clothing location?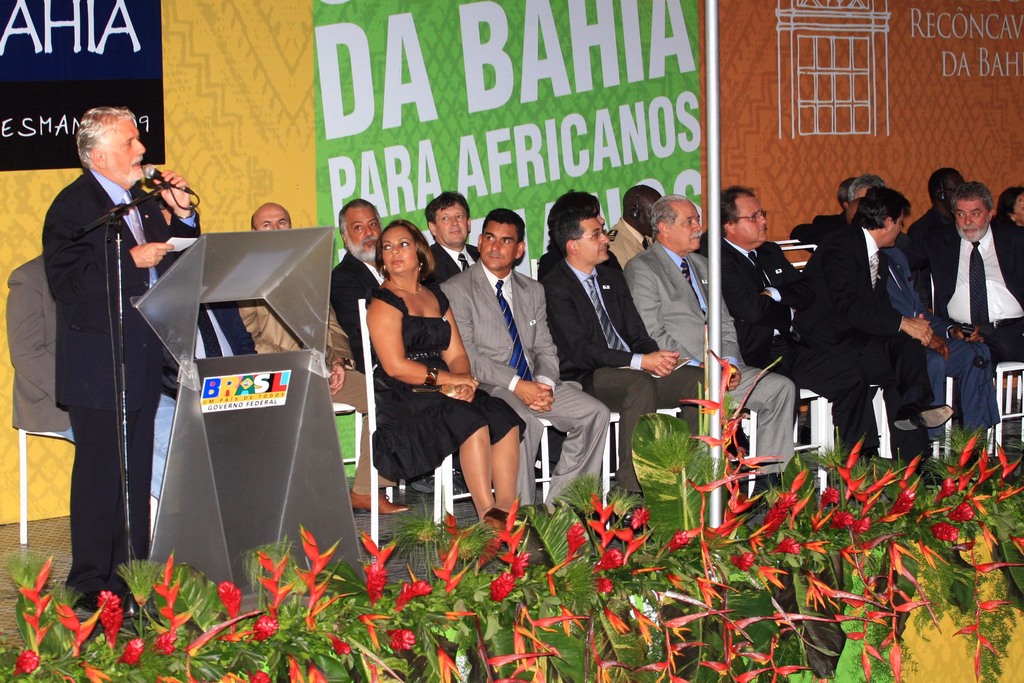
bbox=[538, 252, 704, 498]
